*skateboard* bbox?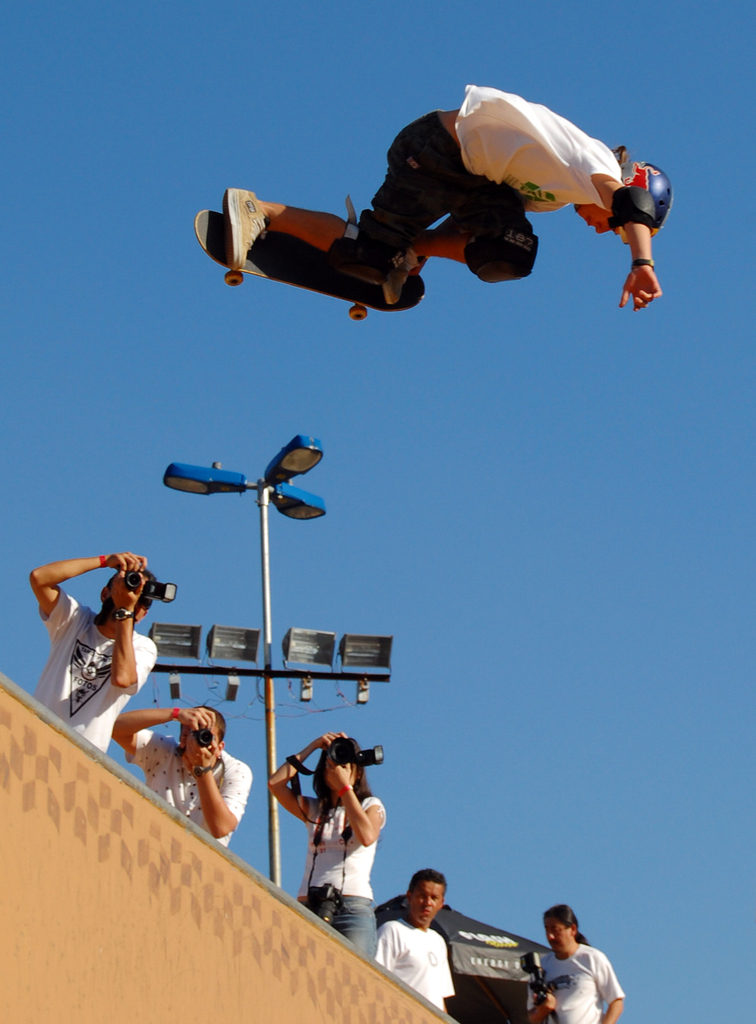
{"x1": 196, "y1": 219, "x2": 428, "y2": 290}
